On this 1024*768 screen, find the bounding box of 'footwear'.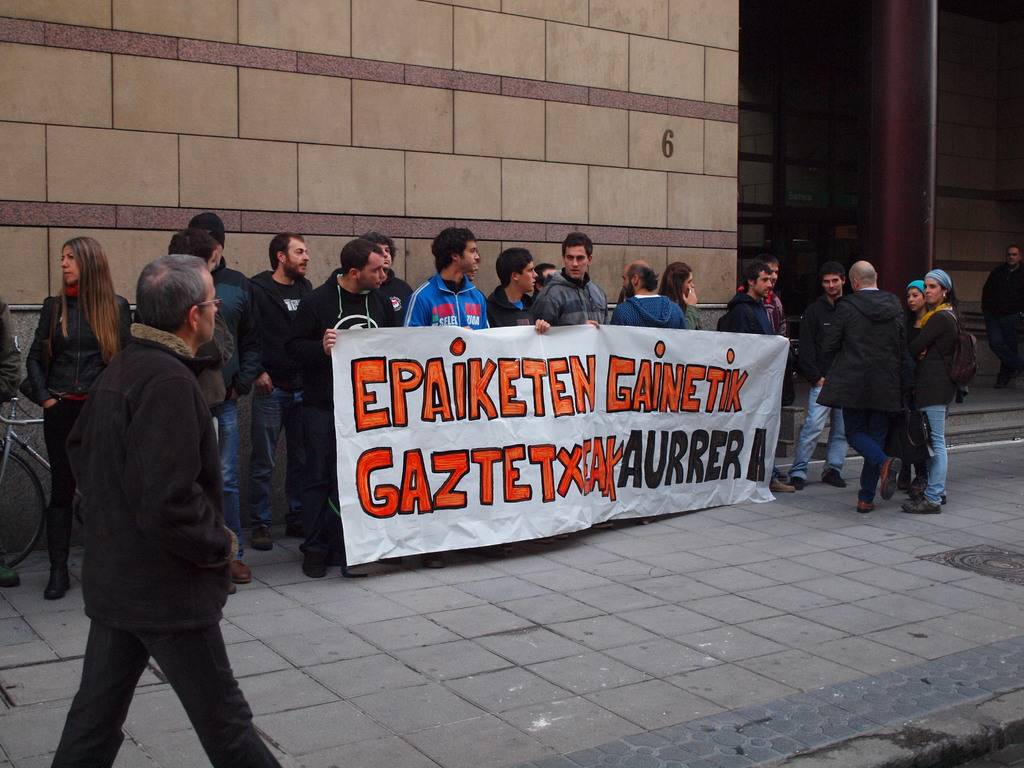
Bounding box: [251,528,275,550].
